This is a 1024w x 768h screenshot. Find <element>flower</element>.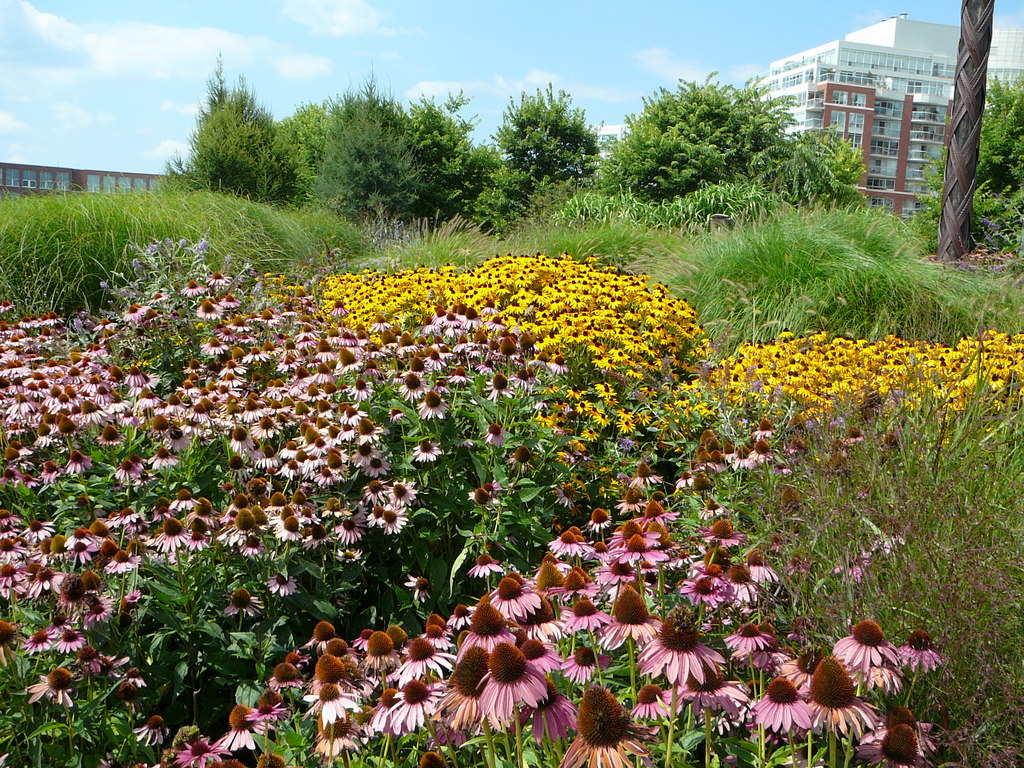
Bounding box: bbox=(396, 643, 461, 682).
